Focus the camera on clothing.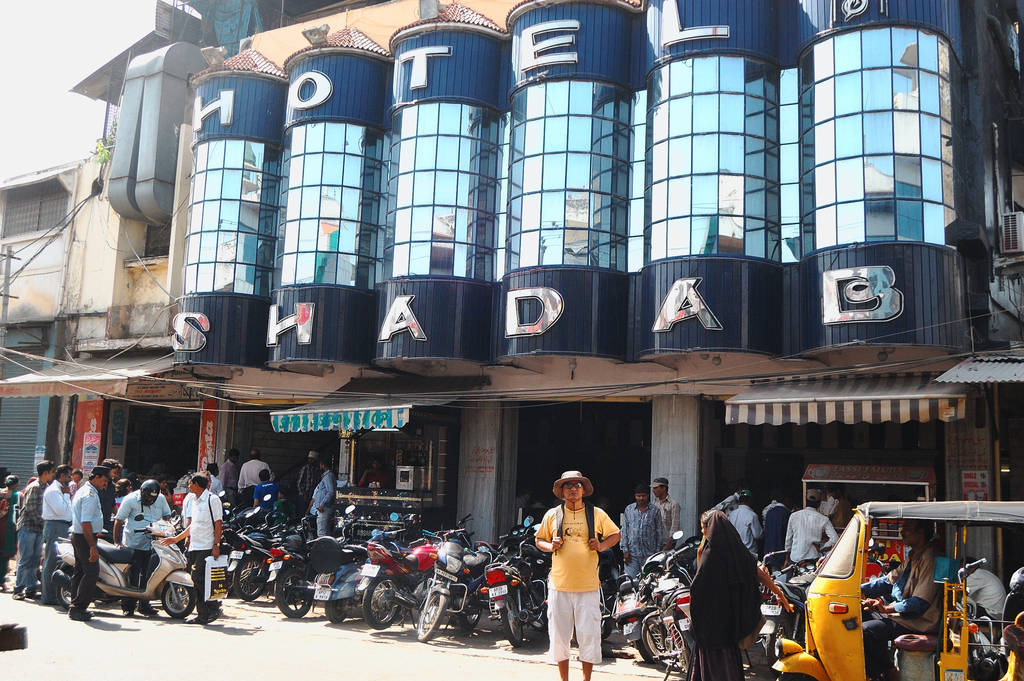
Focus region: [655, 498, 679, 545].
